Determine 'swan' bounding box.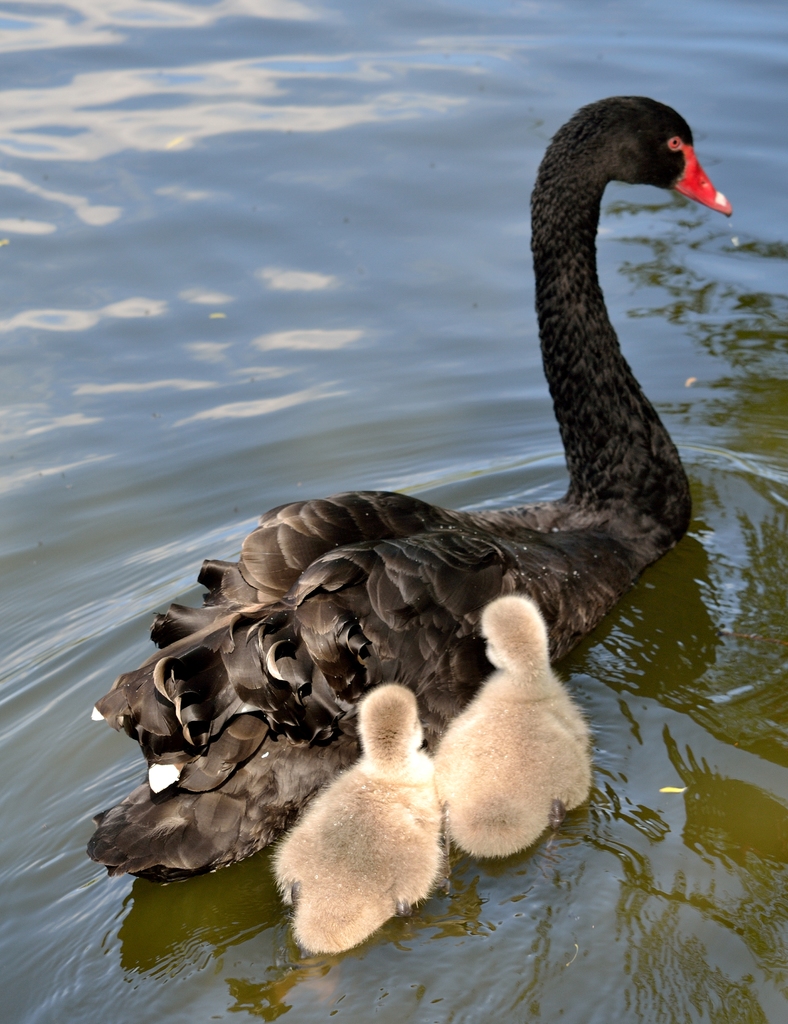
Determined: <bbox>434, 589, 599, 865</bbox>.
